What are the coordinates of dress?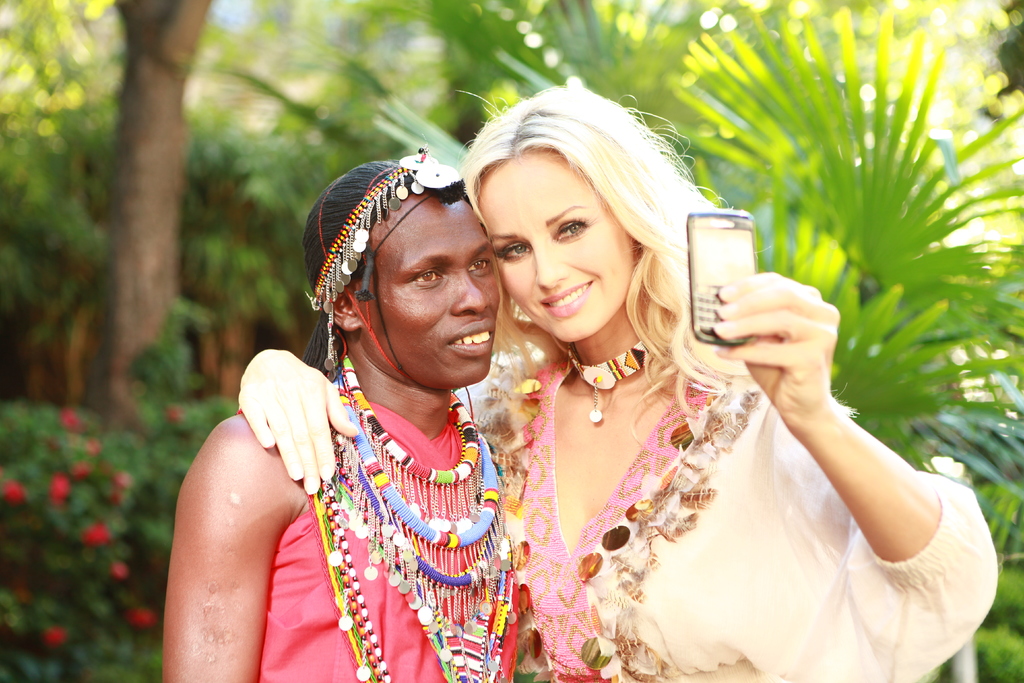
left=539, top=247, right=975, bottom=682.
